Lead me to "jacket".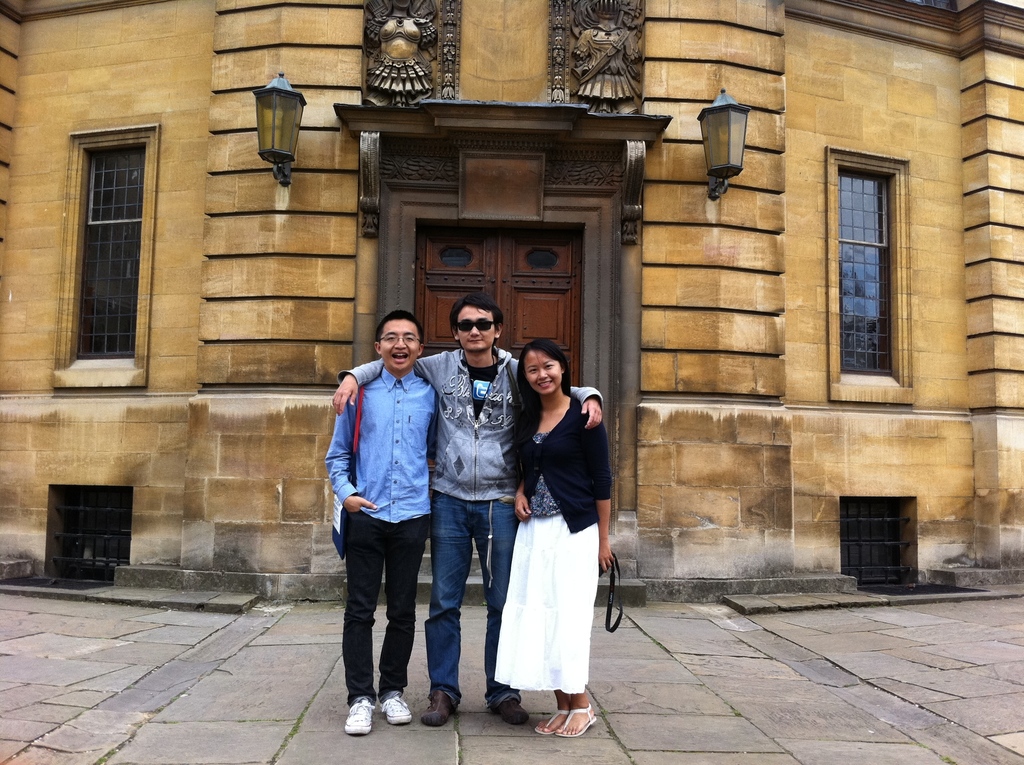
Lead to locate(346, 347, 604, 529).
